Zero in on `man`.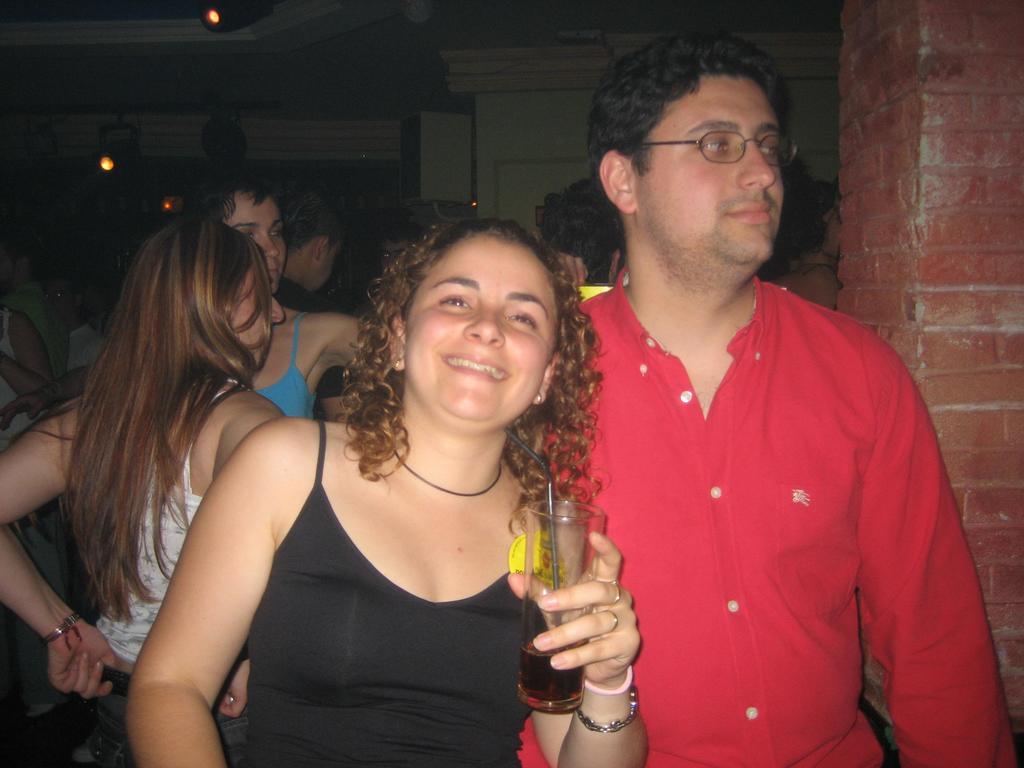
Zeroed in: 535/55/986/767.
